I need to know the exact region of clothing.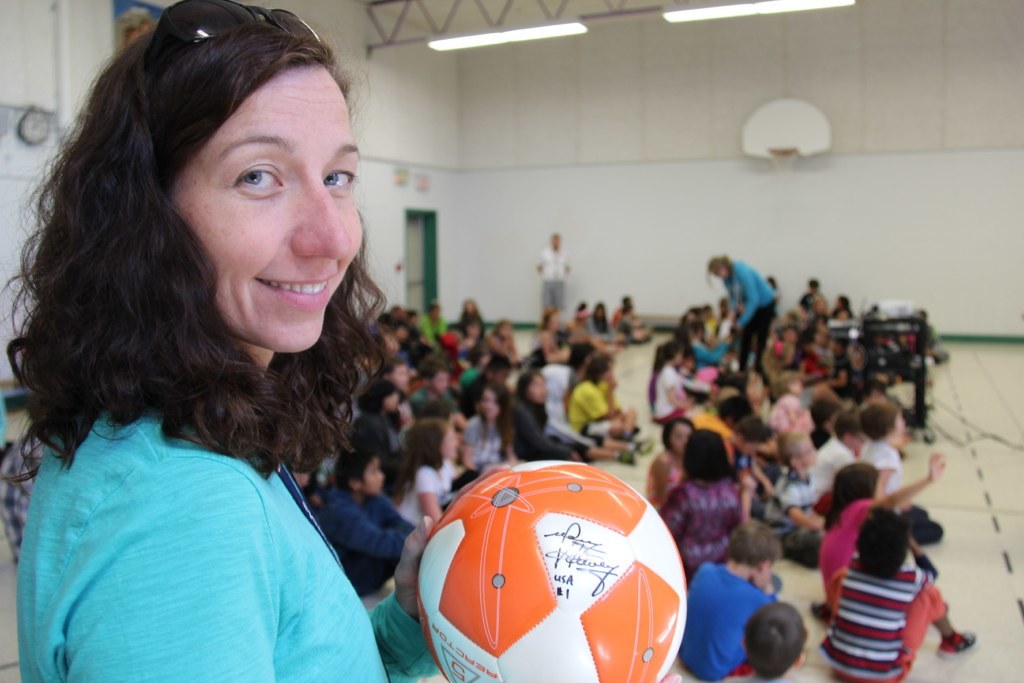
Region: pyautogui.locateOnScreen(721, 252, 779, 381).
